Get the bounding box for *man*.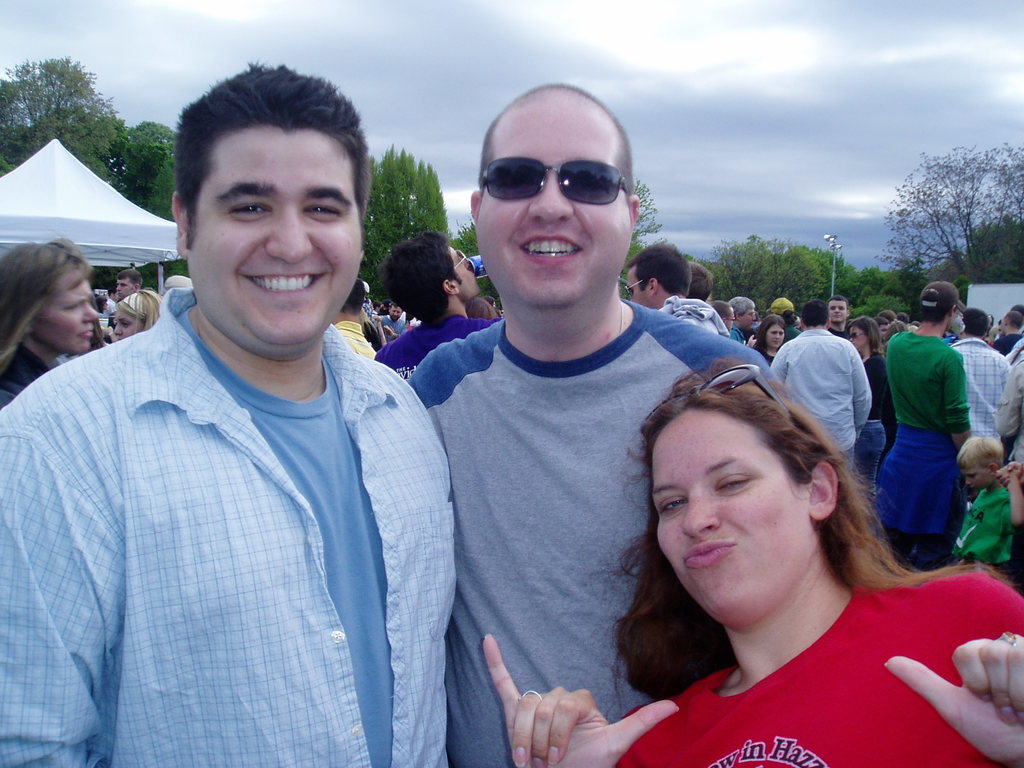
x1=378 y1=228 x2=496 y2=380.
